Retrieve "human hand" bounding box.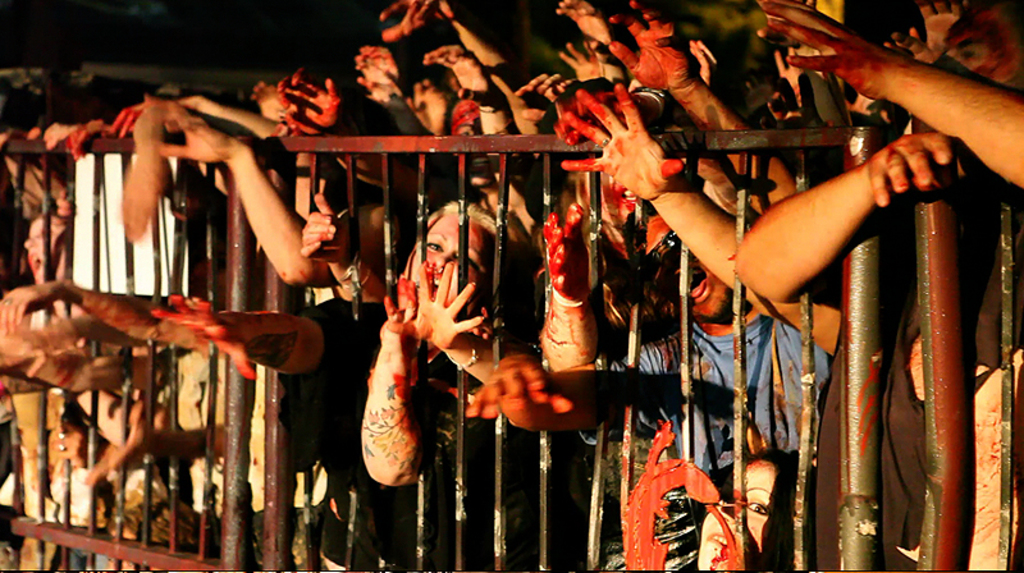
Bounding box: box(104, 102, 145, 143).
